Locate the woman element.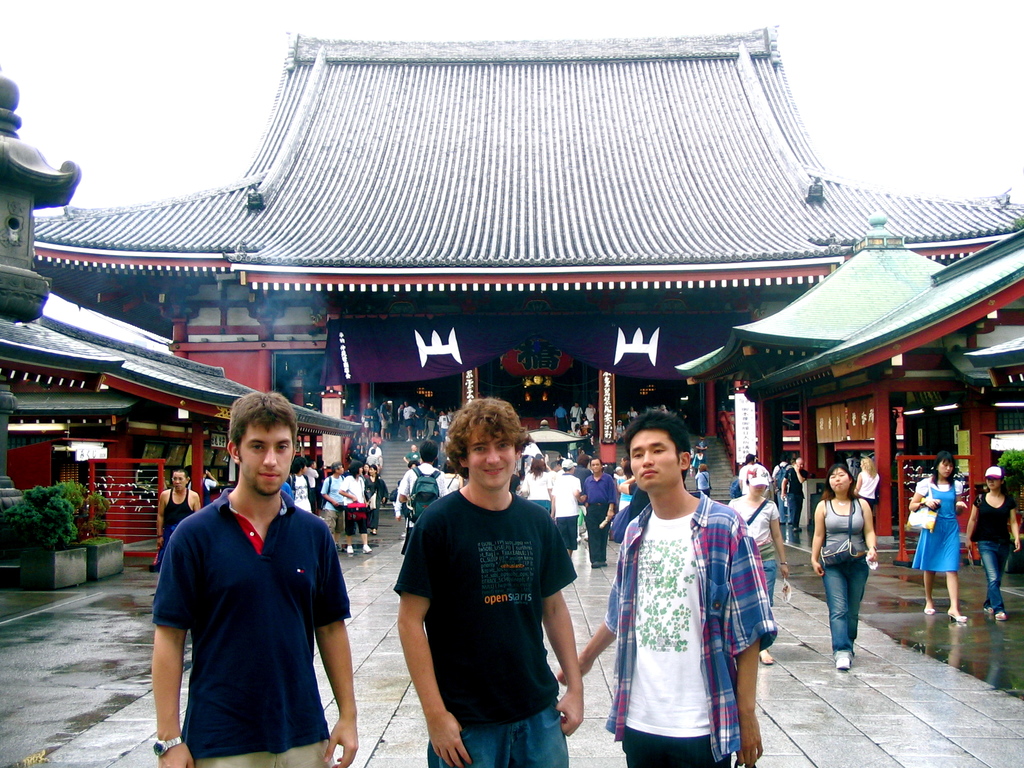
Element bbox: bbox(723, 463, 792, 664).
